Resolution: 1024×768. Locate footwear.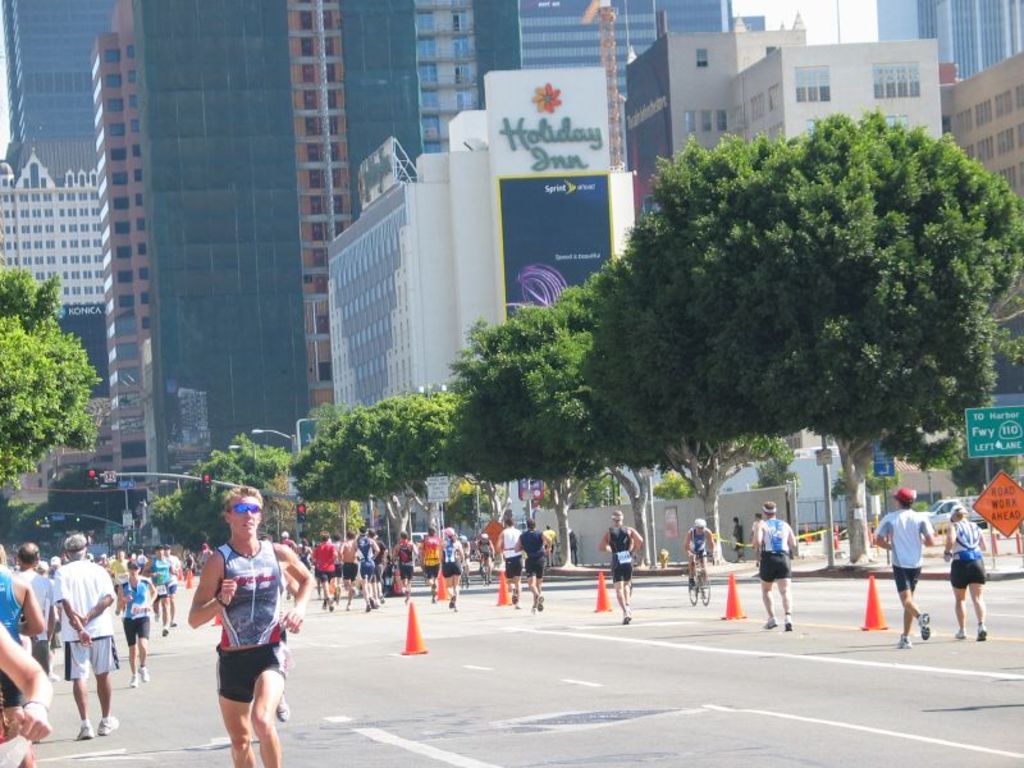
region(760, 617, 774, 630).
